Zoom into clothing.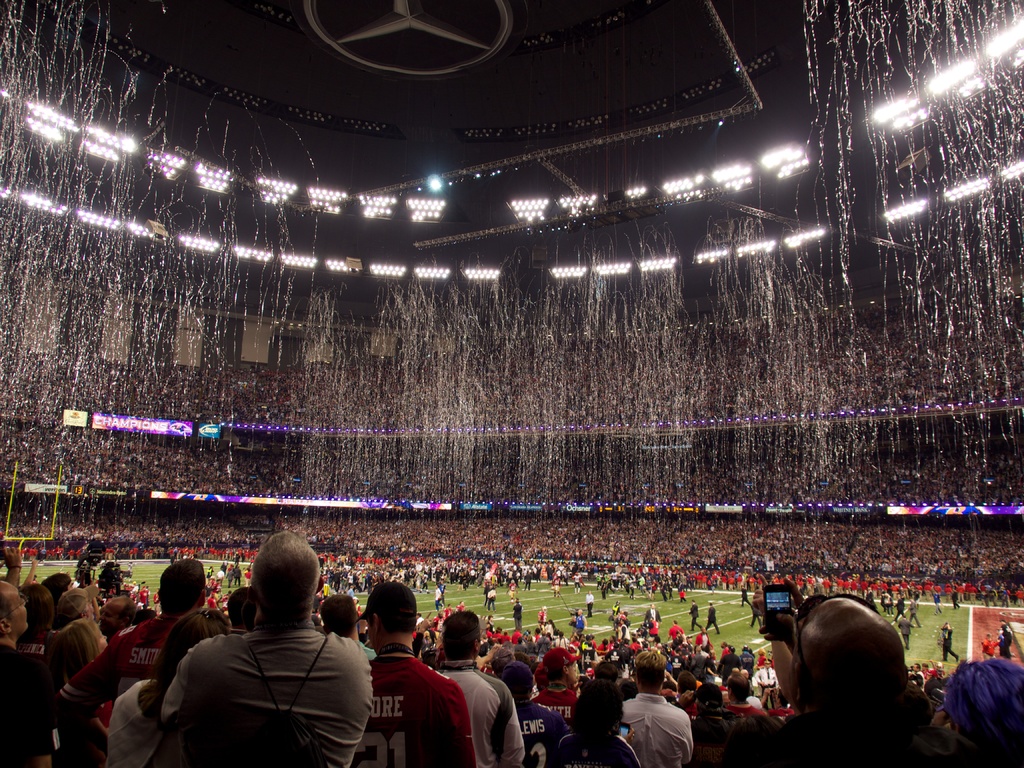
Zoom target: locate(0, 644, 67, 767).
